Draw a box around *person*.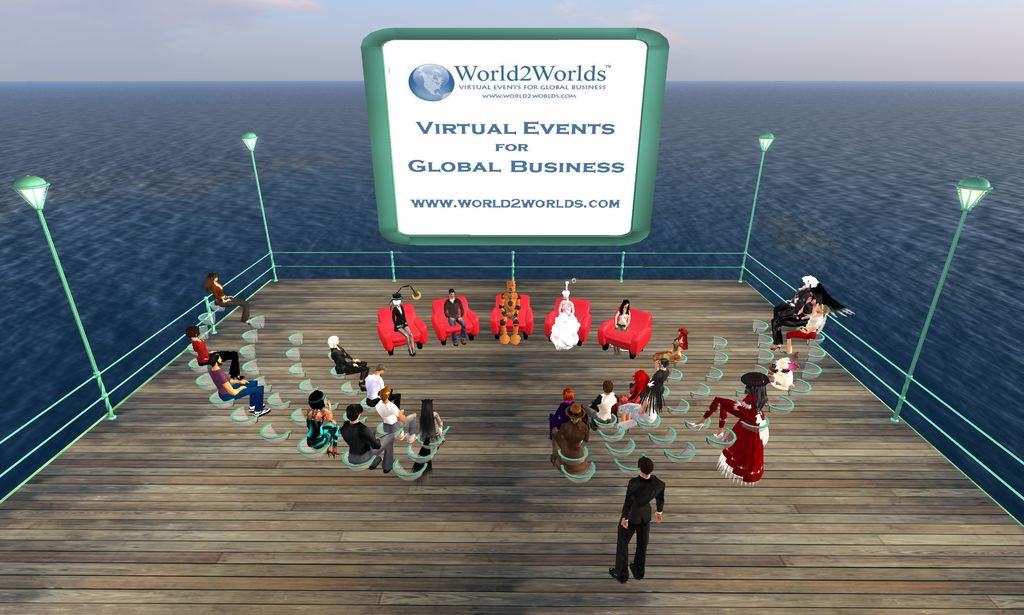
(x1=339, y1=404, x2=396, y2=472).
